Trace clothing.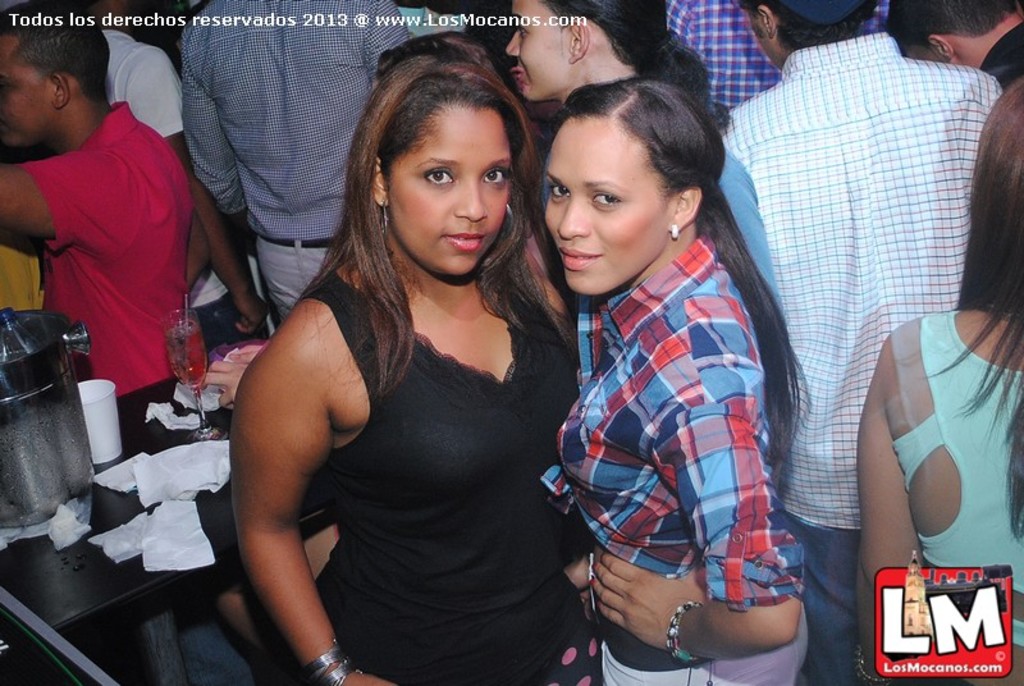
Traced to bbox(700, 29, 1004, 682).
